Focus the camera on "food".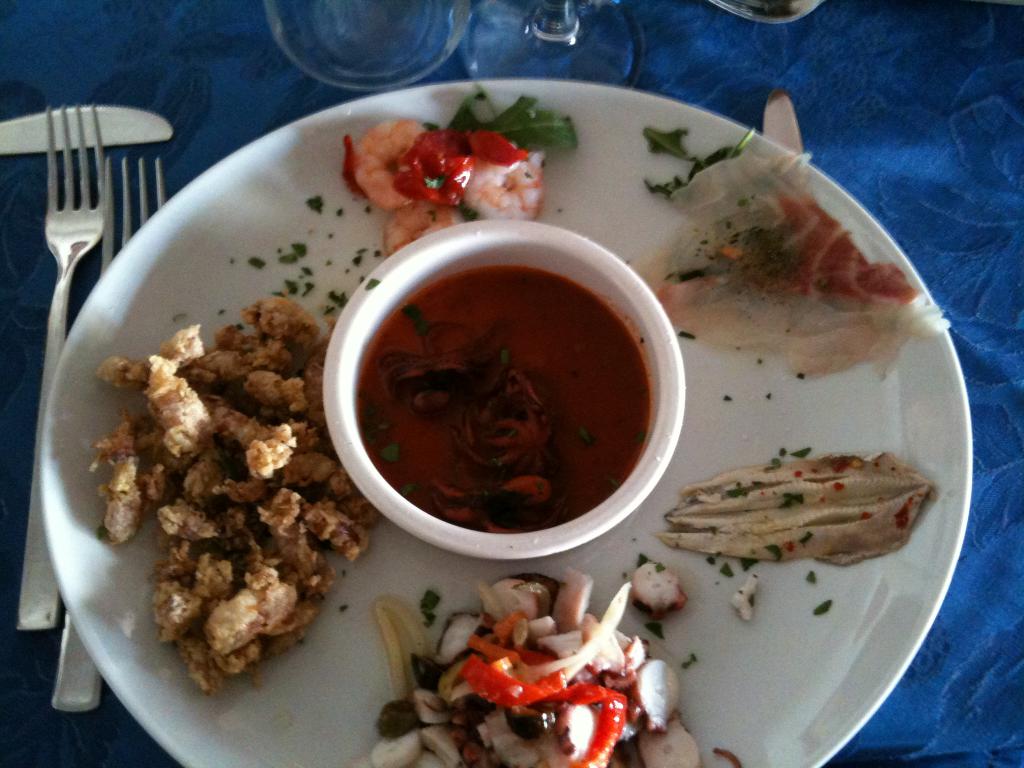
Focus region: [625,558,691,627].
